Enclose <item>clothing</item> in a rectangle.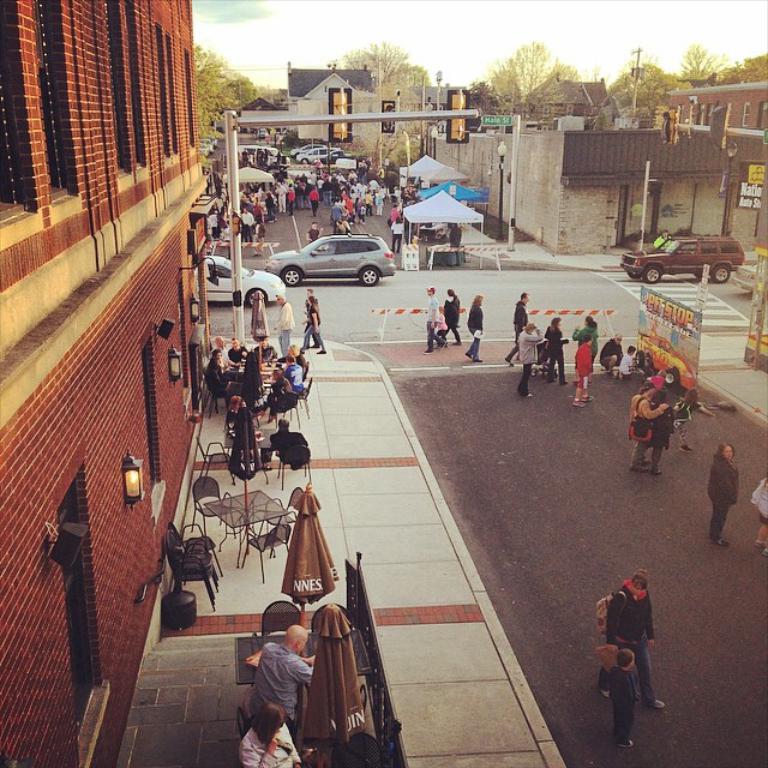
239, 208, 254, 235.
